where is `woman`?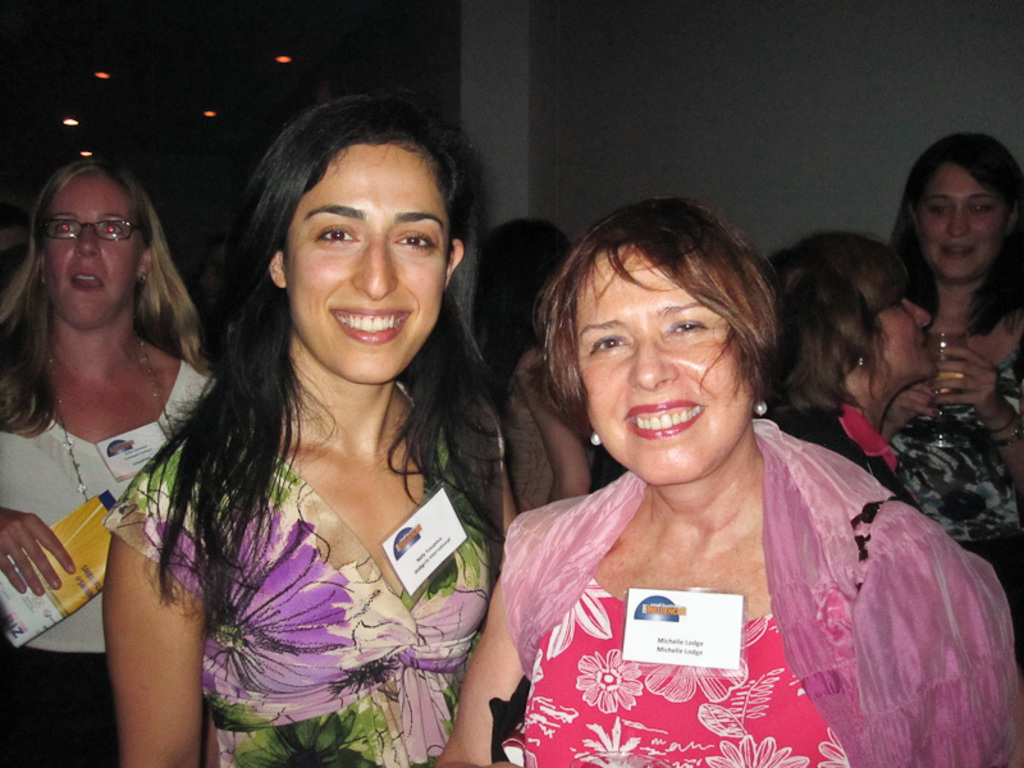
bbox=(892, 131, 1023, 672).
